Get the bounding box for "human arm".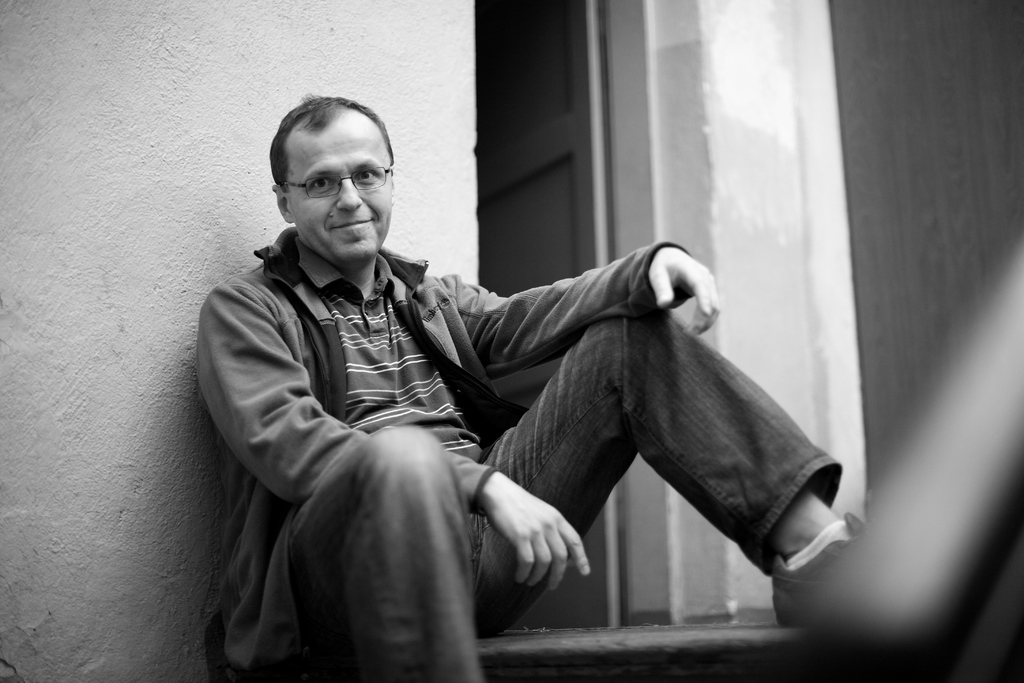
(left=203, top=276, right=599, bottom=593).
